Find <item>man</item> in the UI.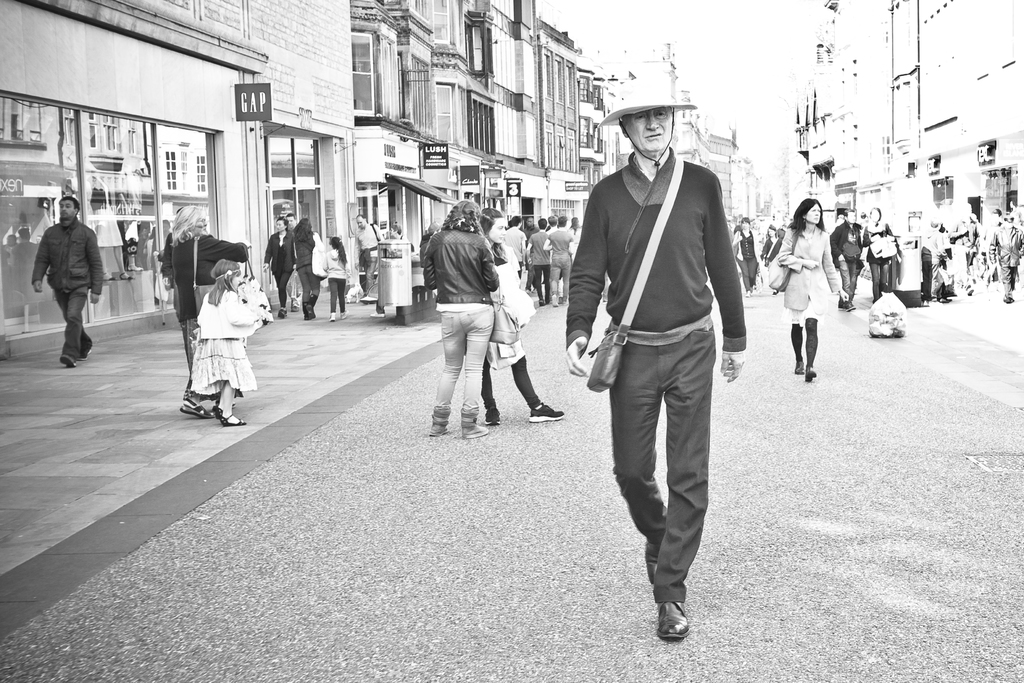
UI element at [x1=260, y1=213, x2=294, y2=313].
